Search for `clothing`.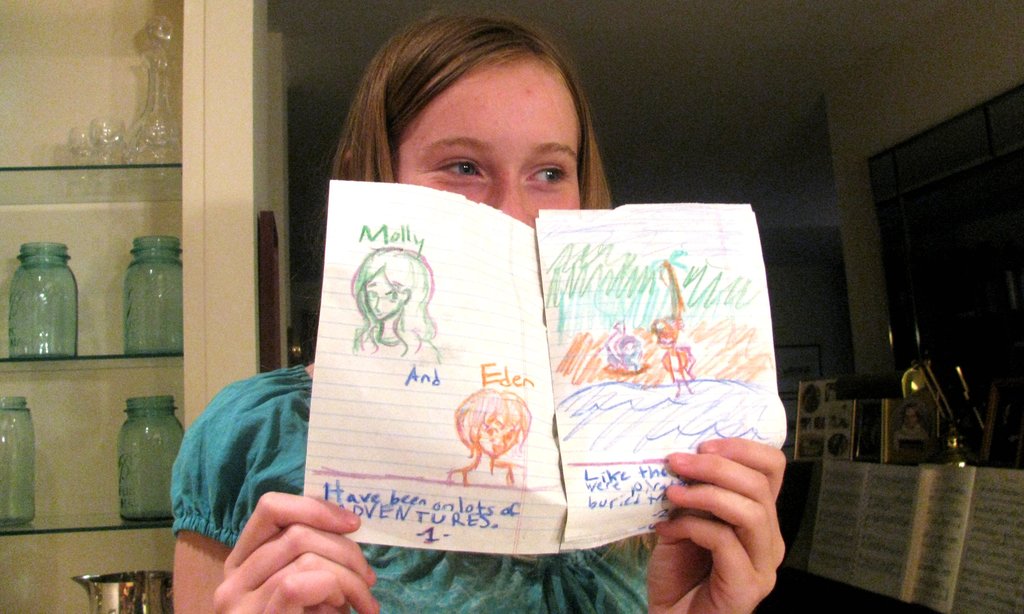
Found at left=161, top=350, right=662, bottom=613.
